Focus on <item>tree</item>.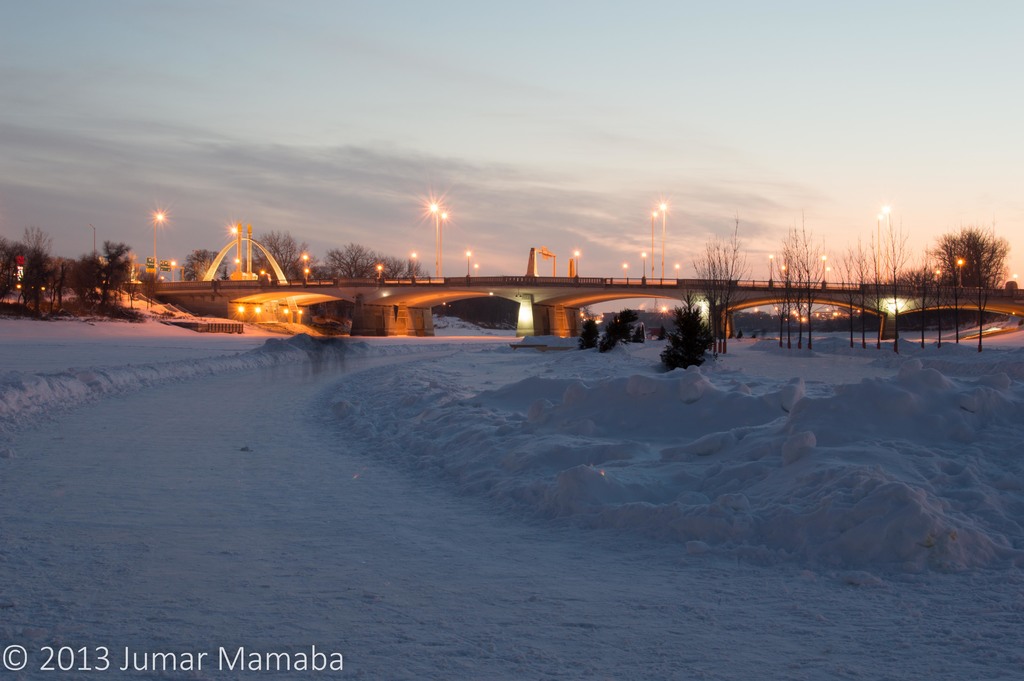
Focused at [x1=690, y1=218, x2=740, y2=356].
